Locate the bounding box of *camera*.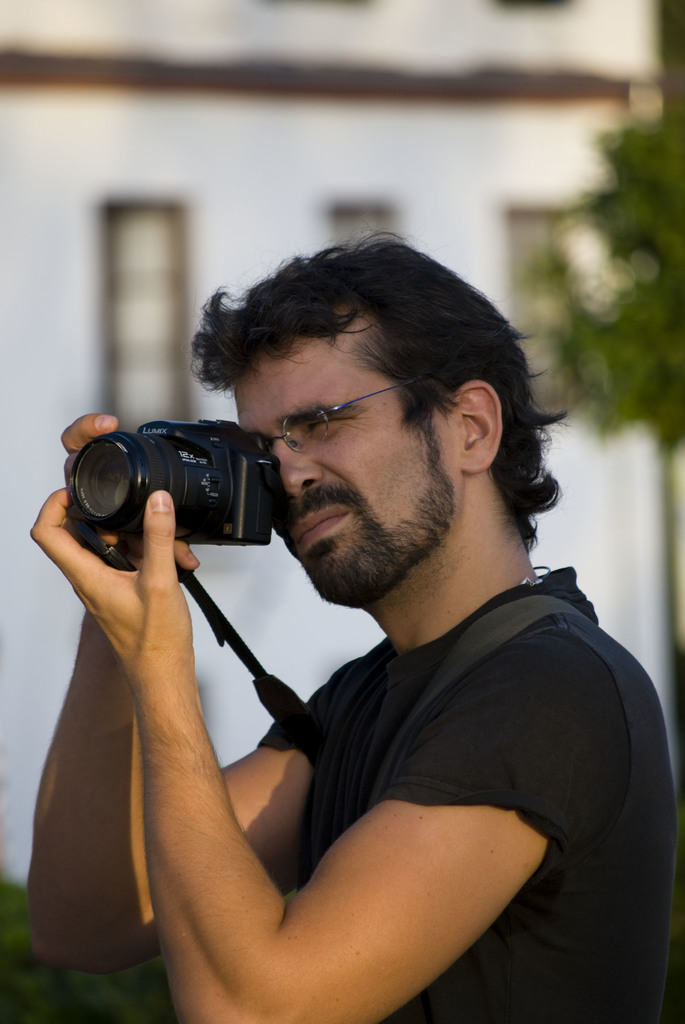
Bounding box: x1=63, y1=417, x2=288, y2=559.
